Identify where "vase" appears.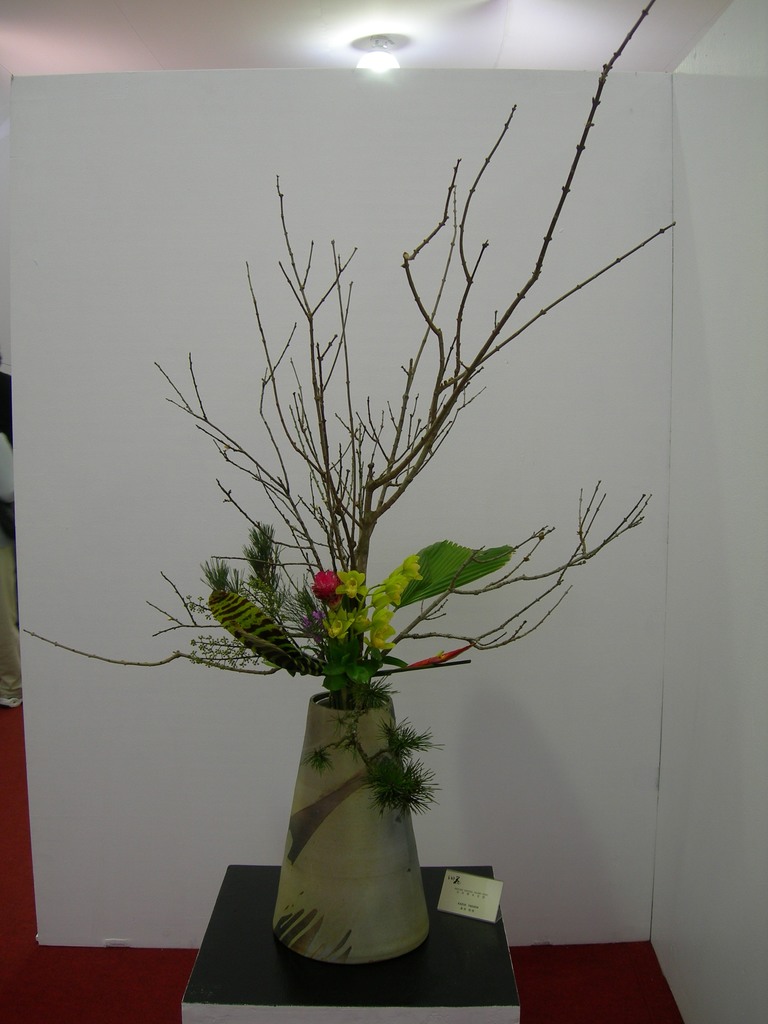
Appears at rect(269, 685, 430, 963).
